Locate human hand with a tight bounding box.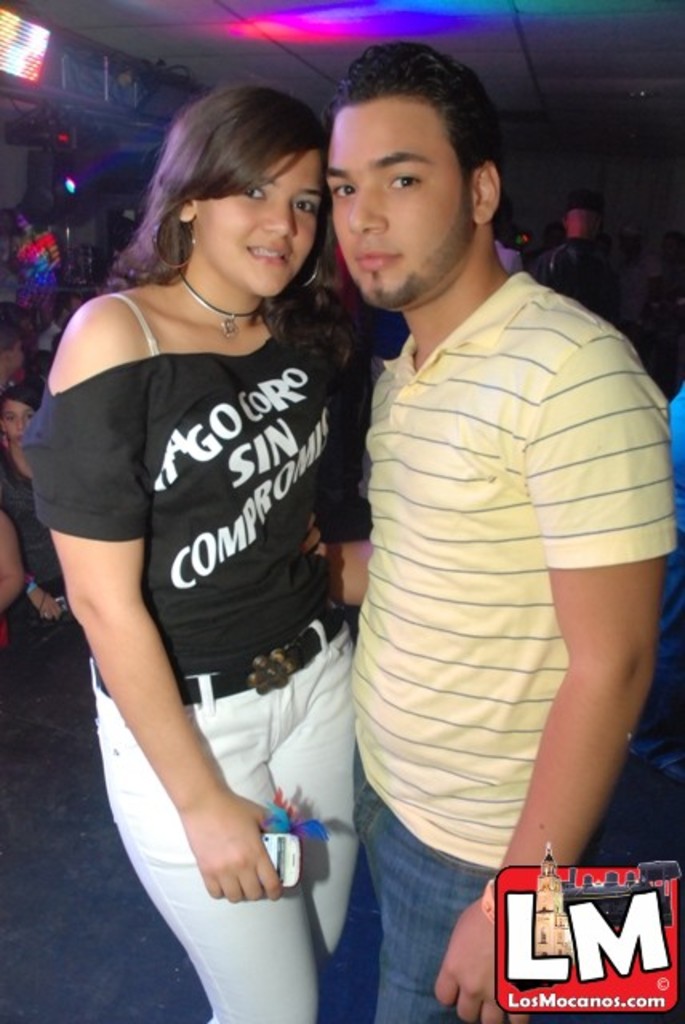
(left=429, top=896, right=536, bottom=1022).
